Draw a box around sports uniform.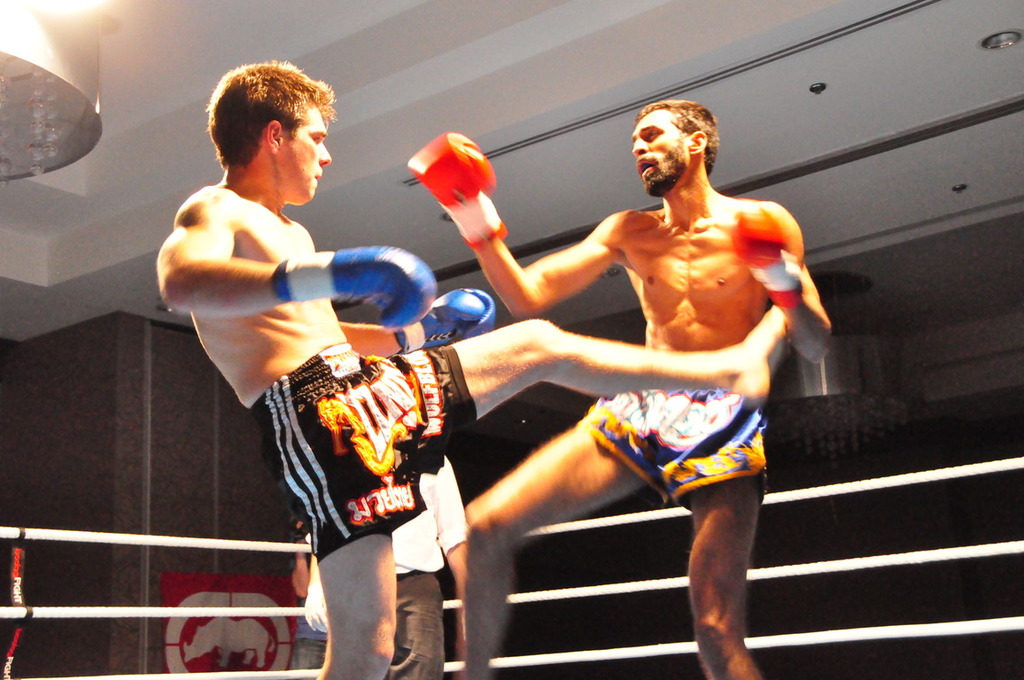
locate(593, 391, 767, 509).
